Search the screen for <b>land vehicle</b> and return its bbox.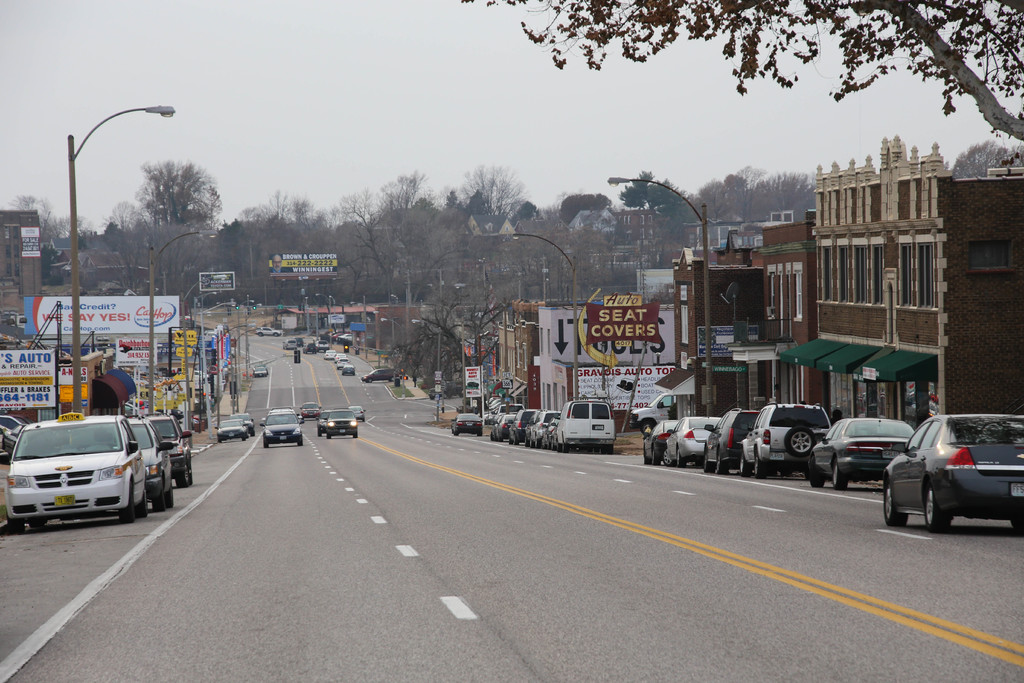
Found: (361, 368, 397, 386).
